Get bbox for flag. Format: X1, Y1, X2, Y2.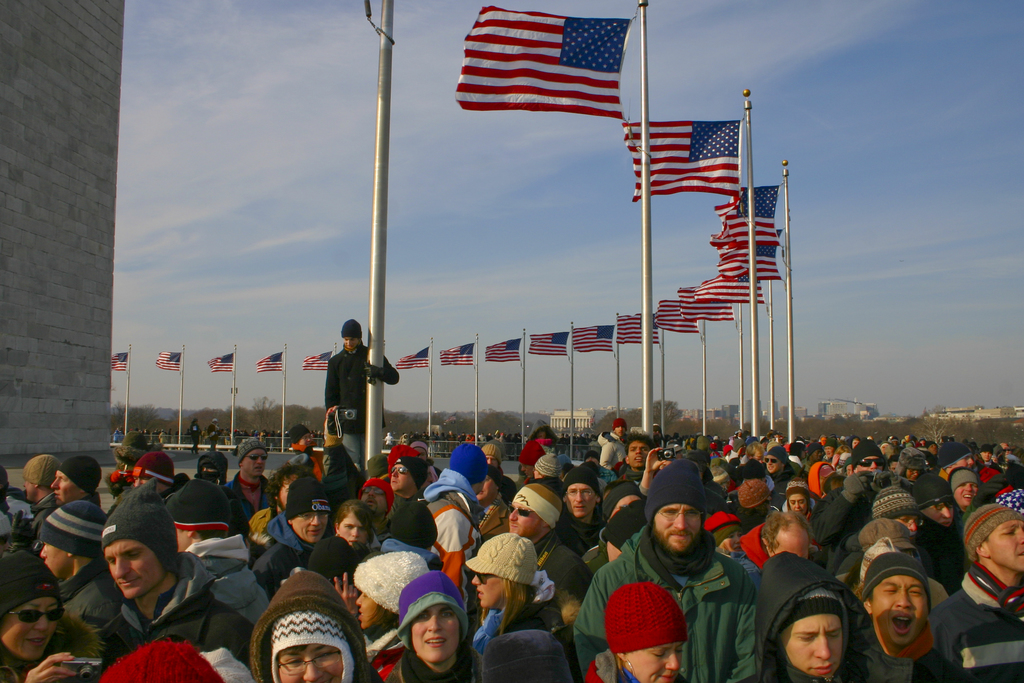
678, 286, 735, 318.
